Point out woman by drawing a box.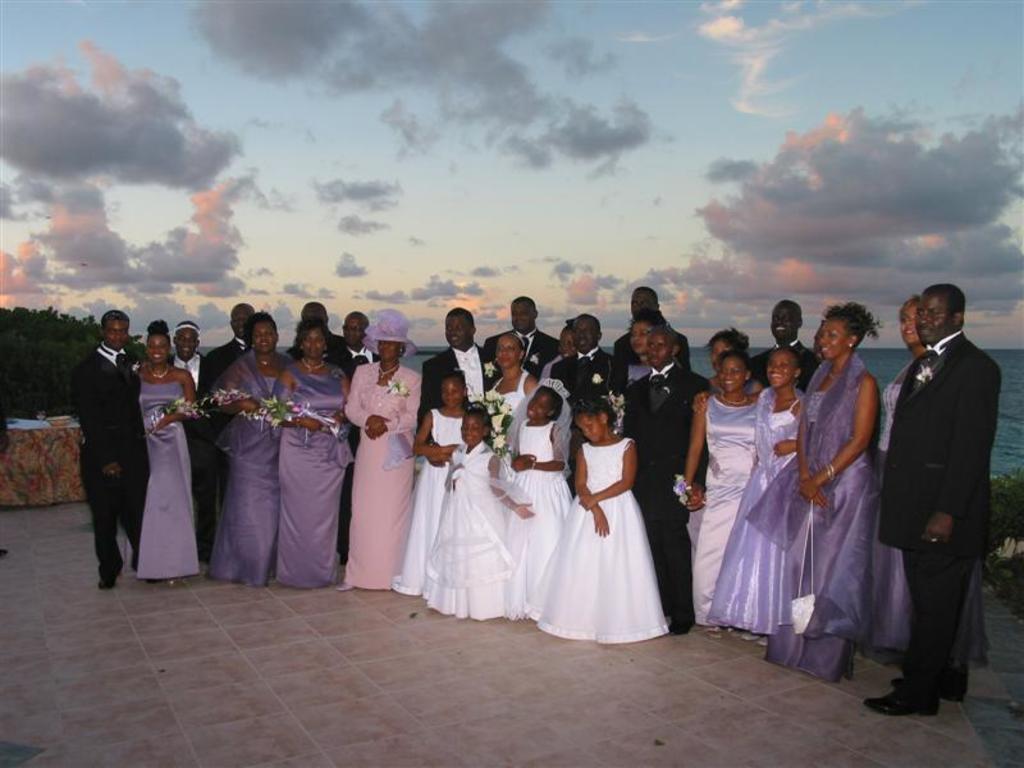
rect(536, 324, 573, 378).
